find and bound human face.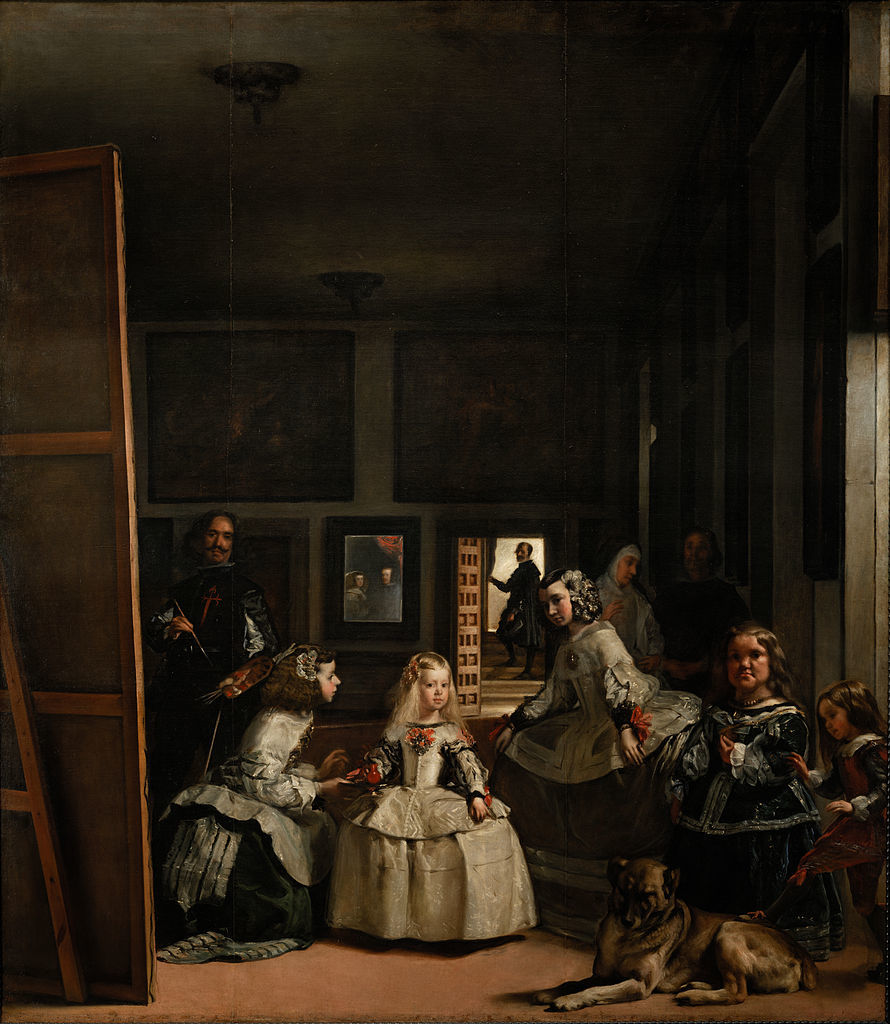
Bound: x1=723, y1=635, x2=767, y2=696.
